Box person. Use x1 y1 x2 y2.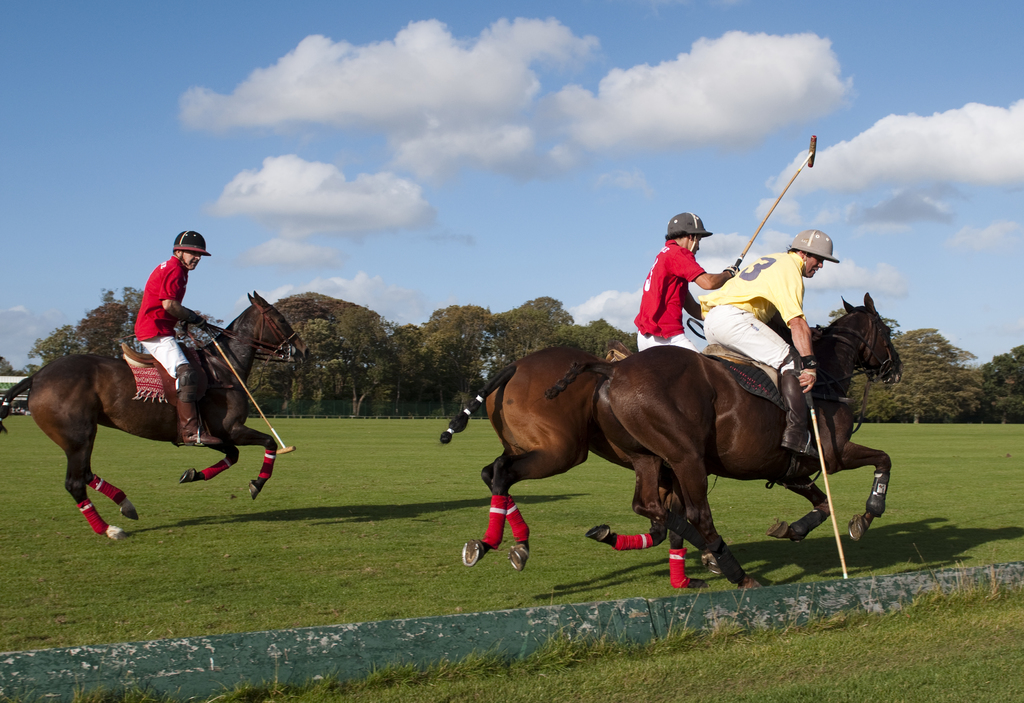
635 209 732 372.
